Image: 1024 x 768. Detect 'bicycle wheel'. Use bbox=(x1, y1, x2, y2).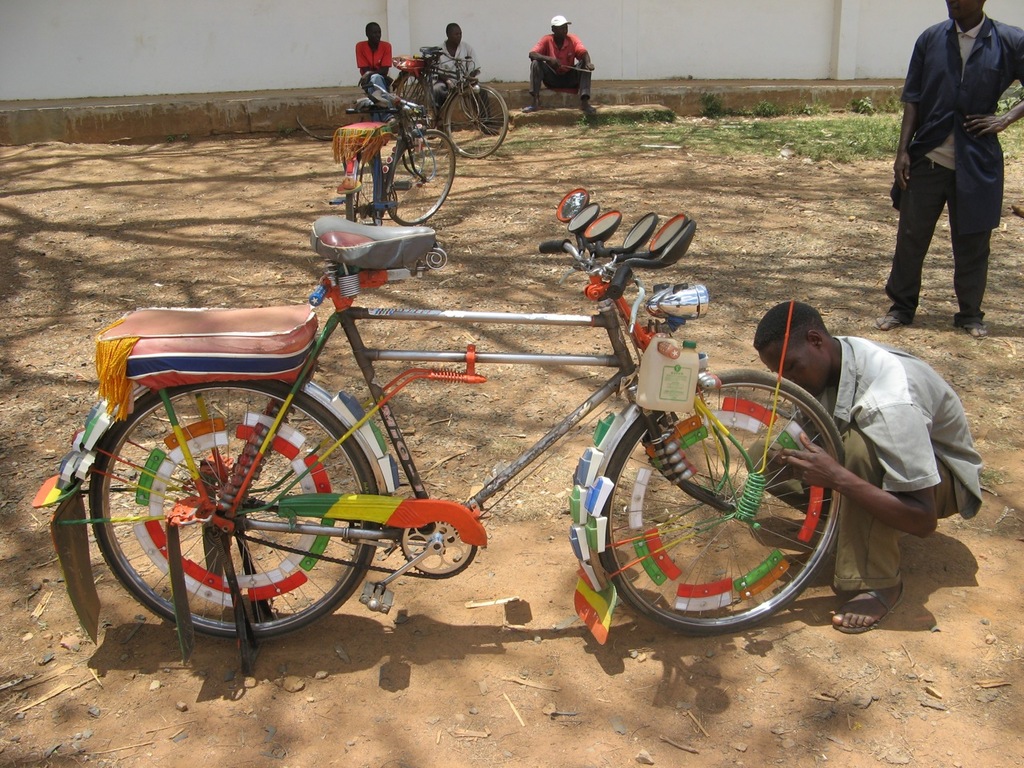
bbox=(395, 74, 429, 128).
